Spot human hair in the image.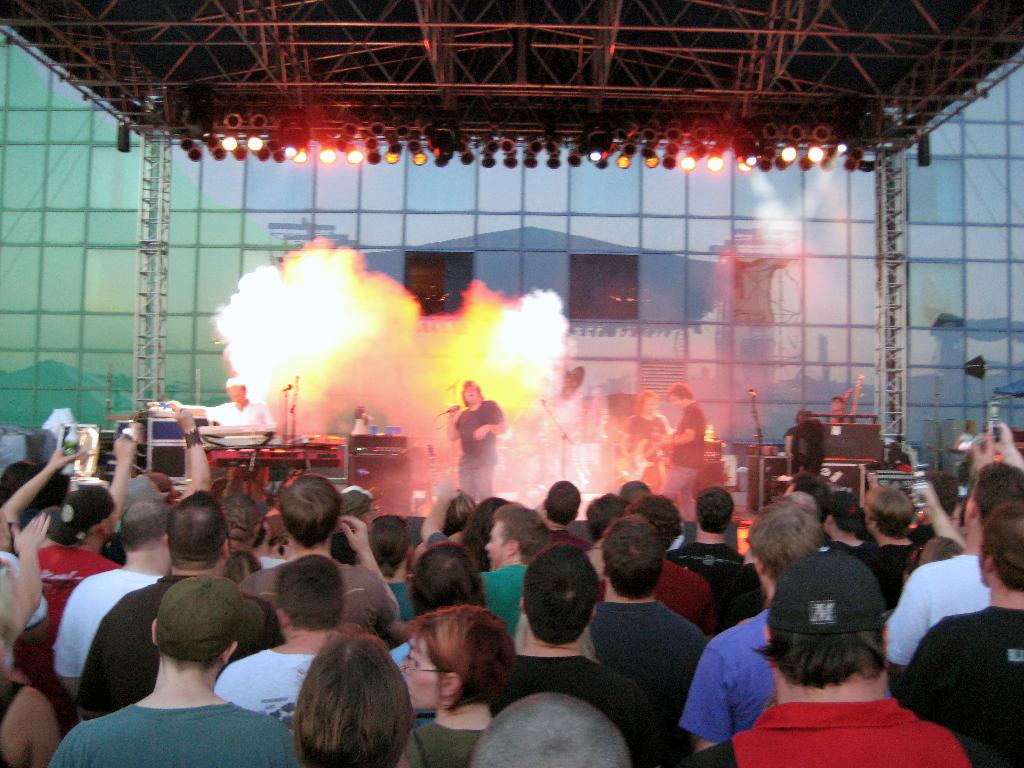
human hair found at select_region(410, 541, 486, 616).
